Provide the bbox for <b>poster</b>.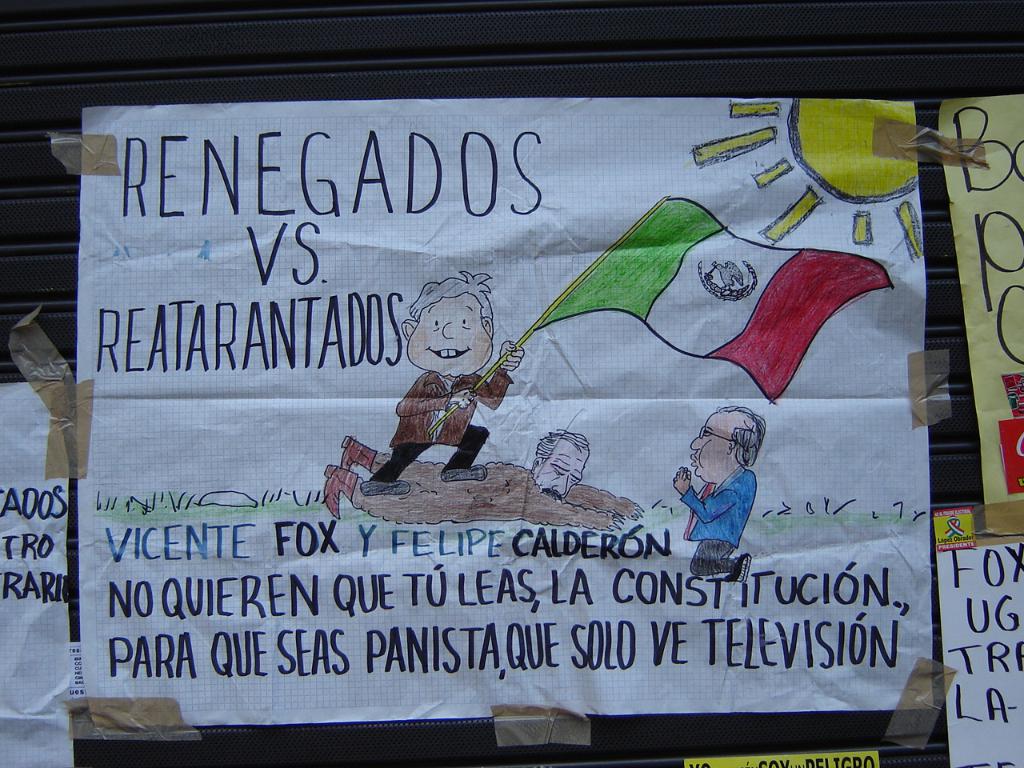
crop(78, 99, 935, 731).
